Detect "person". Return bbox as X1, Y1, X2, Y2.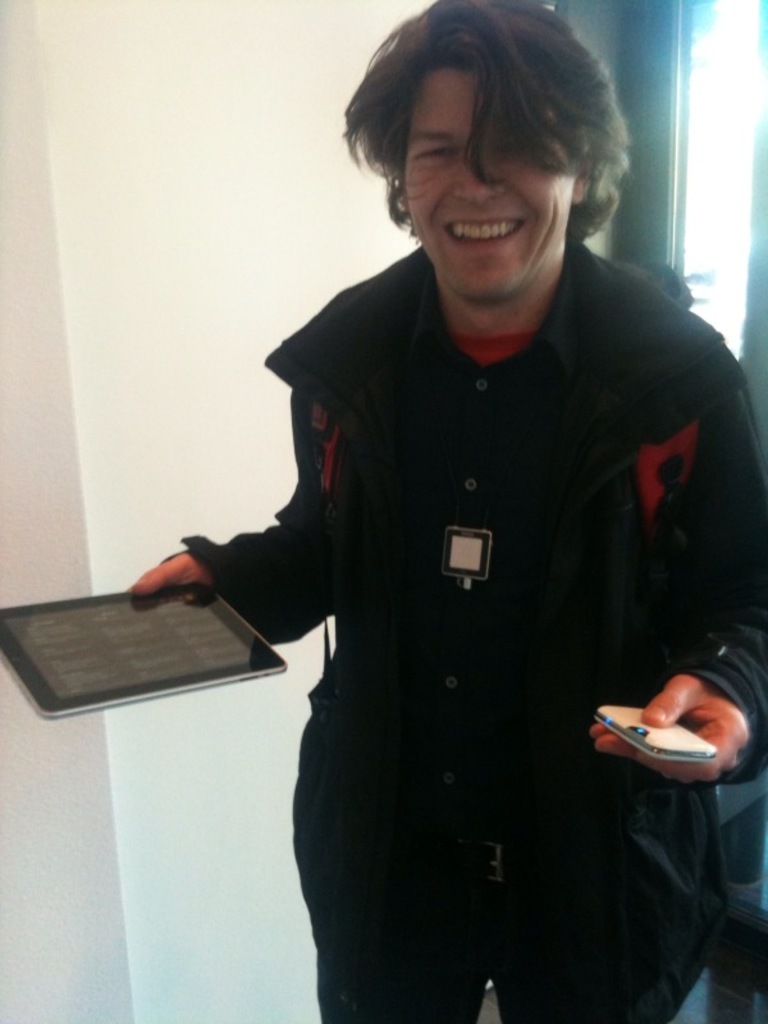
131, 0, 767, 1021.
